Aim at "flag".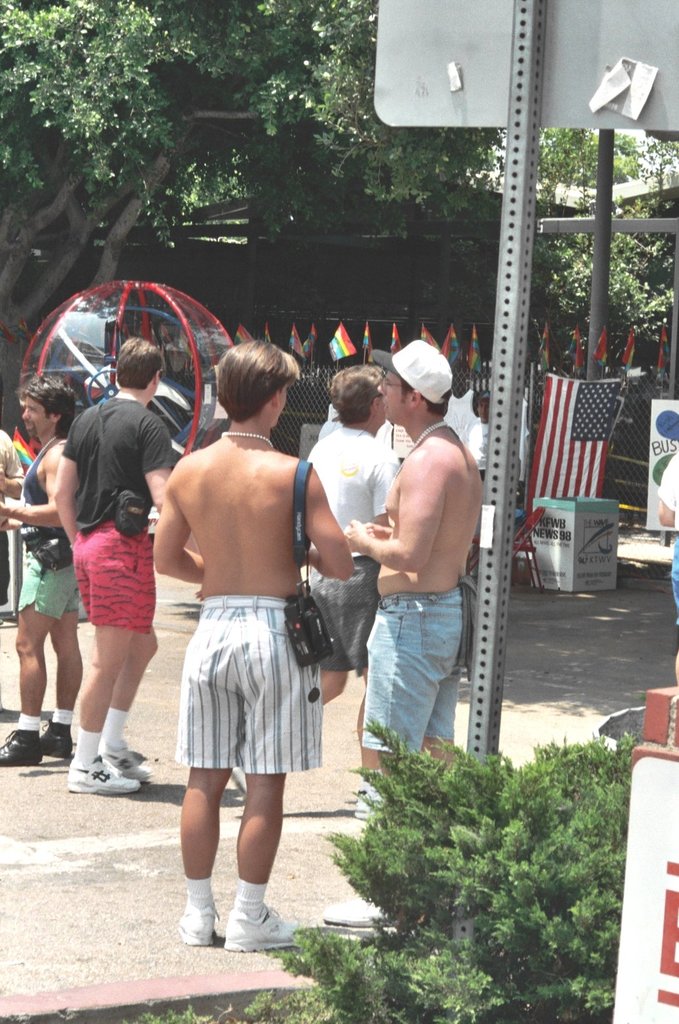
Aimed at region(616, 332, 629, 372).
